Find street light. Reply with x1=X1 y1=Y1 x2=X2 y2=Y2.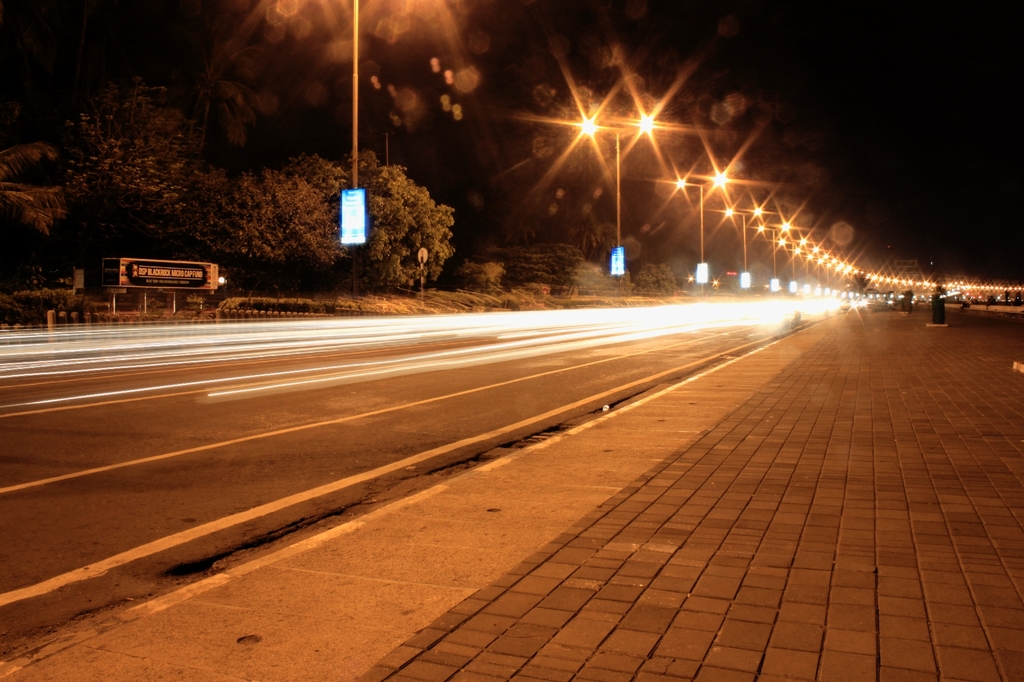
x1=561 y1=83 x2=659 y2=286.
